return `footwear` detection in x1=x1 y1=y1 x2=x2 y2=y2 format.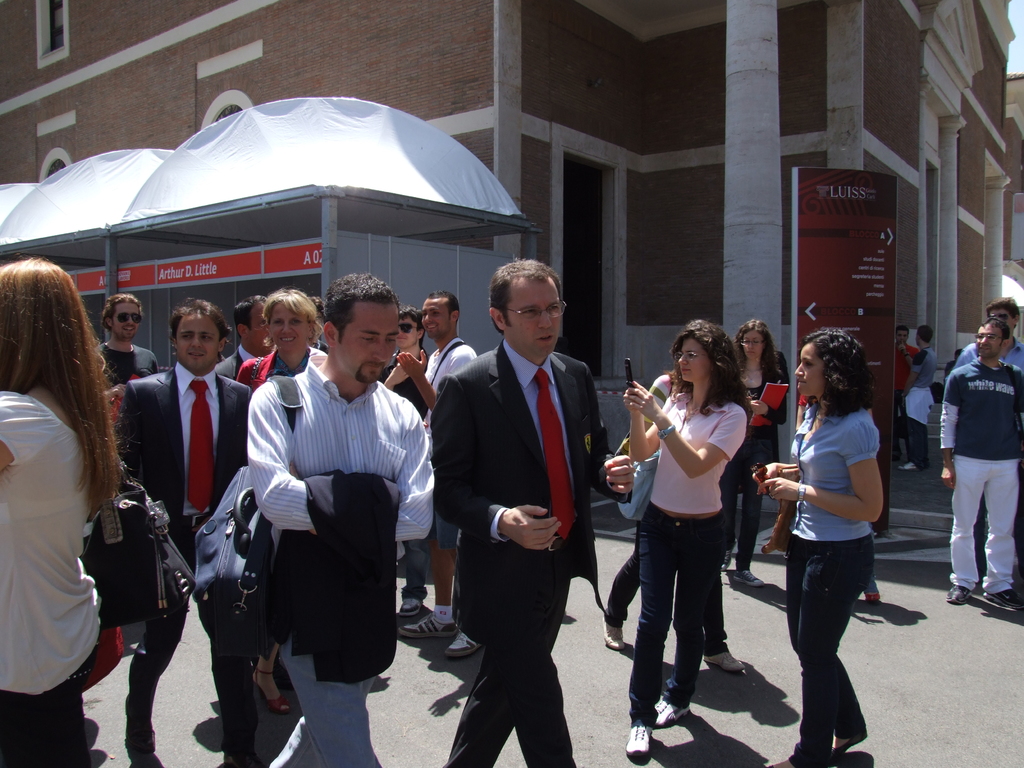
x1=719 y1=548 x2=733 y2=569.
